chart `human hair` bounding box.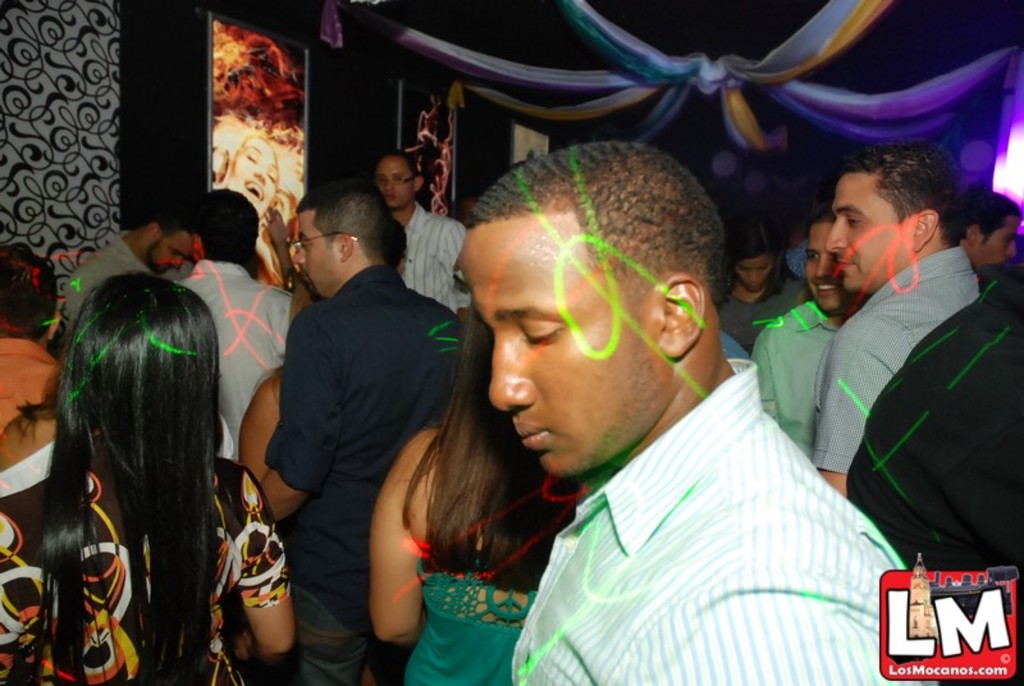
Charted: crop(833, 136, 956, 241).
